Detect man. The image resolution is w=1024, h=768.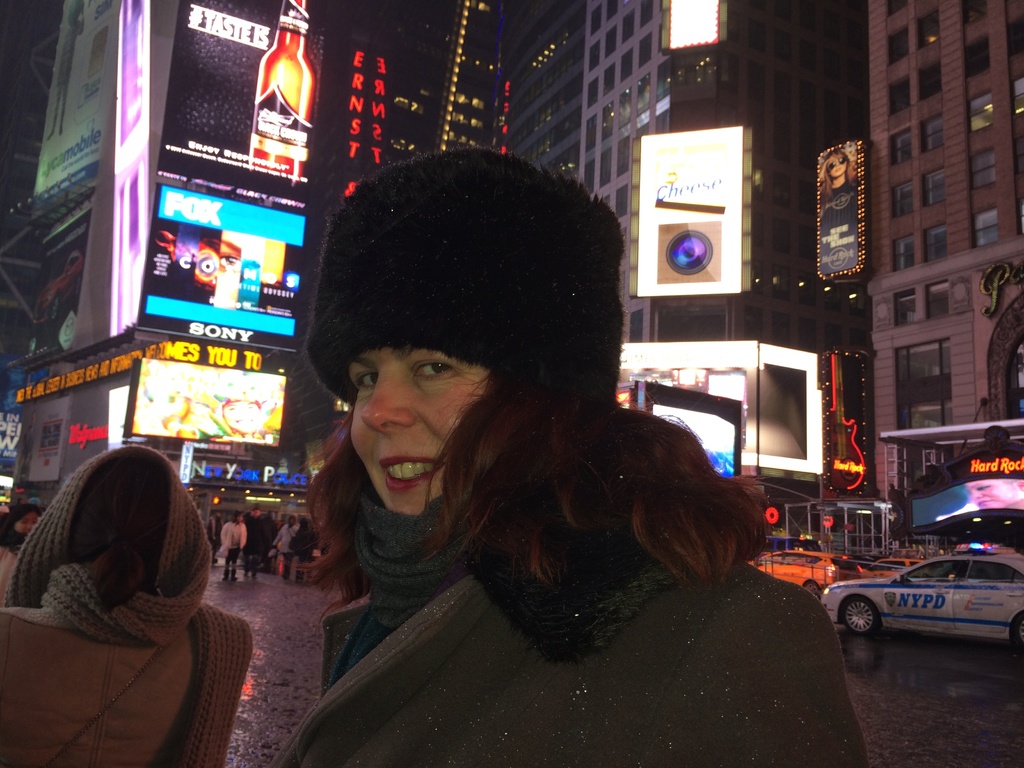
290 516 316 580.
